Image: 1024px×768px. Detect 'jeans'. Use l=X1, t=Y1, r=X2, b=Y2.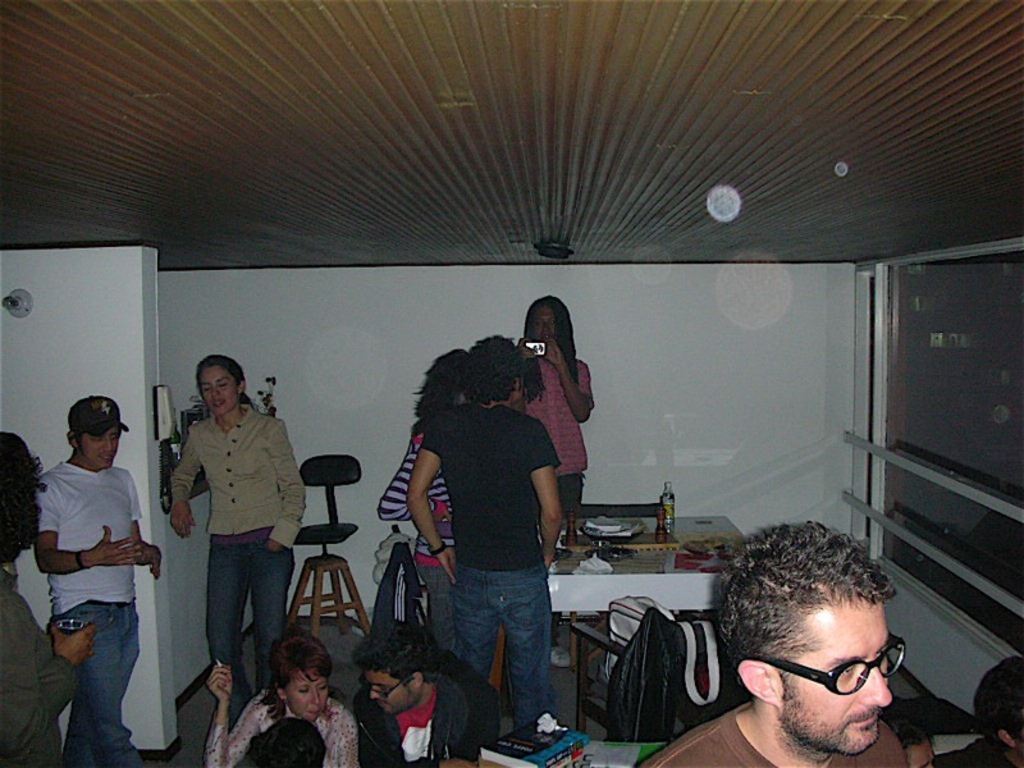
l=458, t=556, r=553, b=726.
